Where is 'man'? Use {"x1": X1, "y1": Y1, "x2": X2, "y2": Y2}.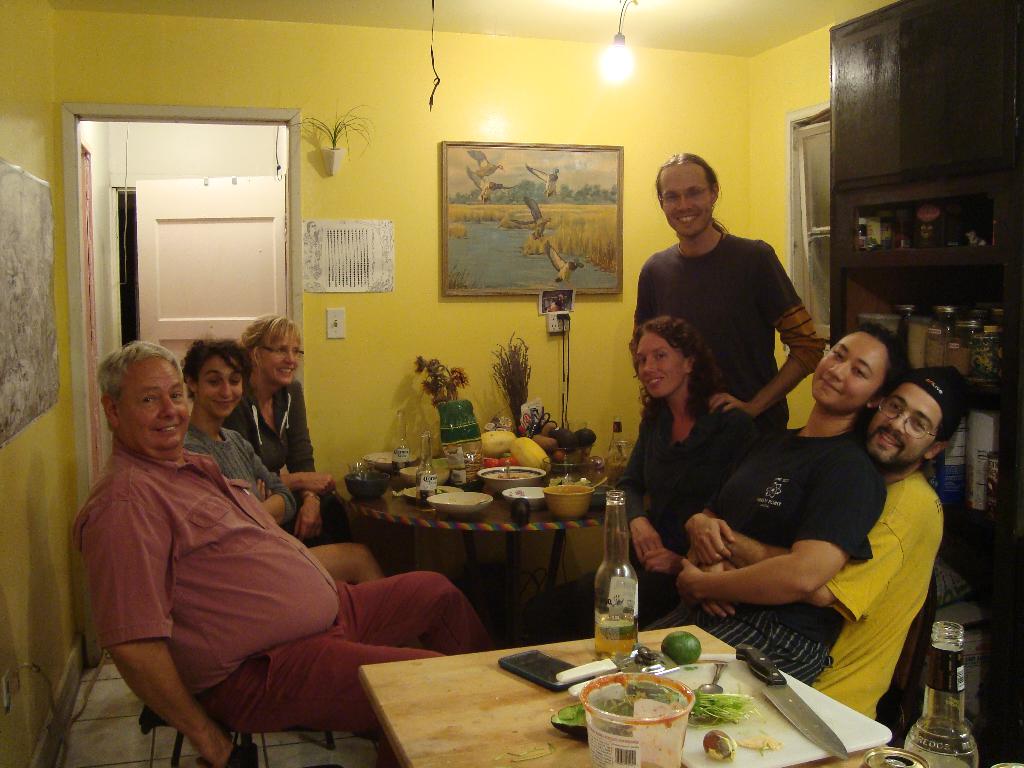
{"x1": 67, "y1": 335, "x2": 490, "y2": 767}.
